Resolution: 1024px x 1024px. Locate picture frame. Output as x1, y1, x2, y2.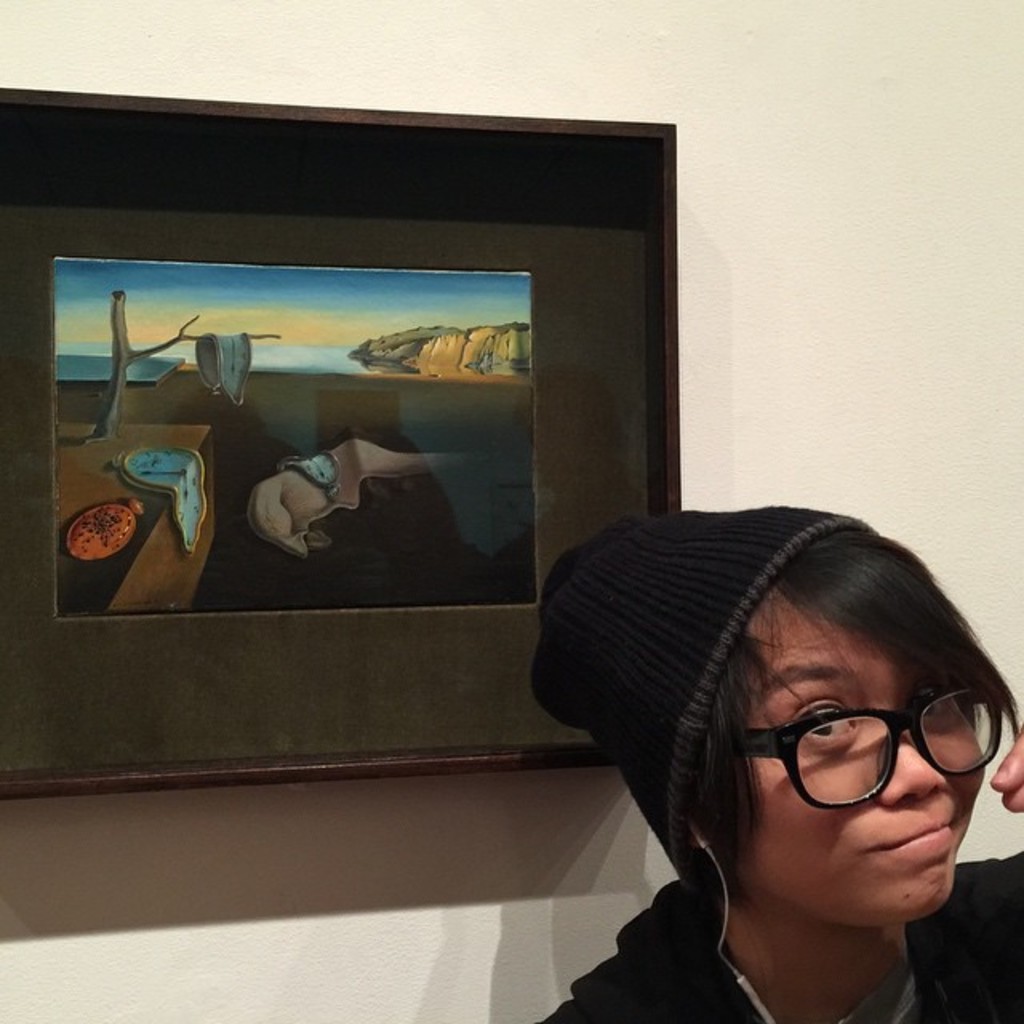
19, 101, 712, 736.
